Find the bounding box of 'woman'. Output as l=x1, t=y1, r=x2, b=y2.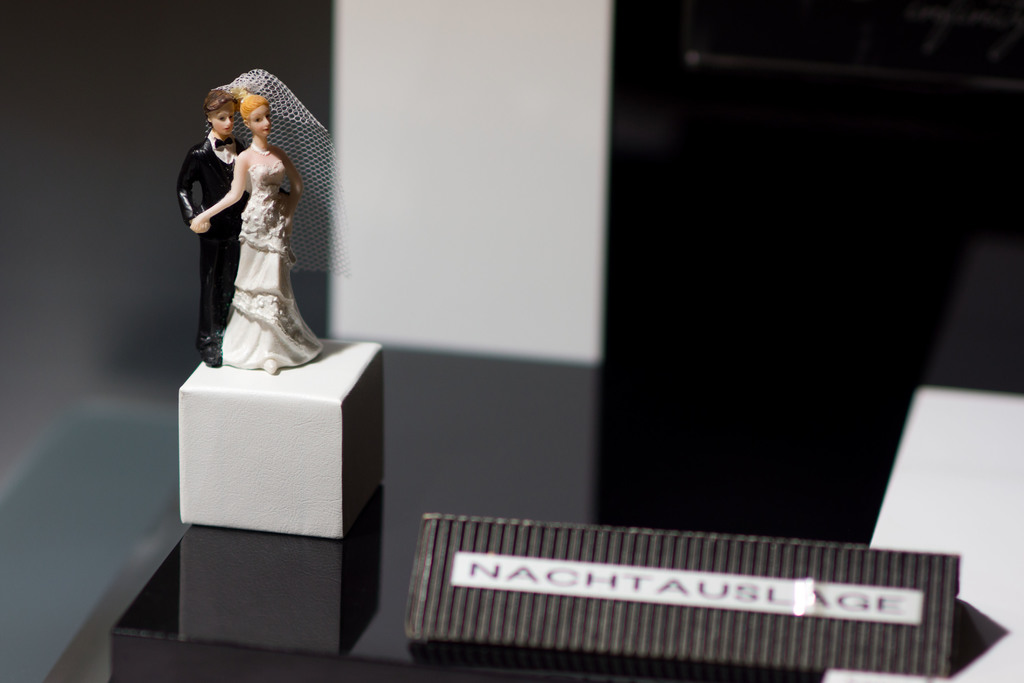
l=174, t=82, r=322, b=375.
